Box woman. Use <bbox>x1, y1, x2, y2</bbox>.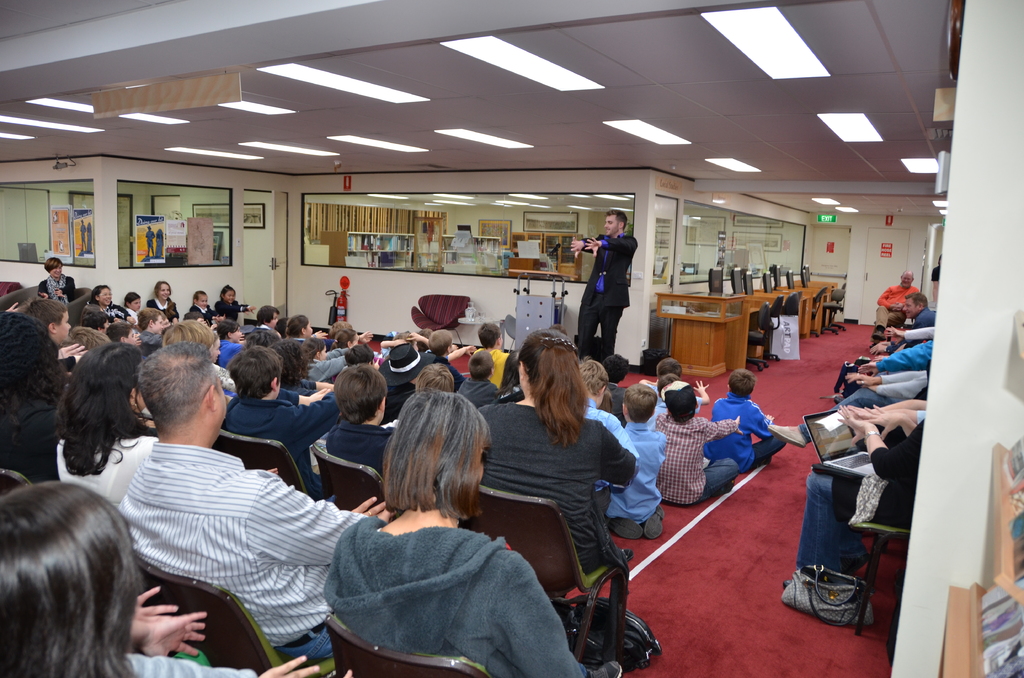
<bbox>474, 323, 637, 579</bbox>.
